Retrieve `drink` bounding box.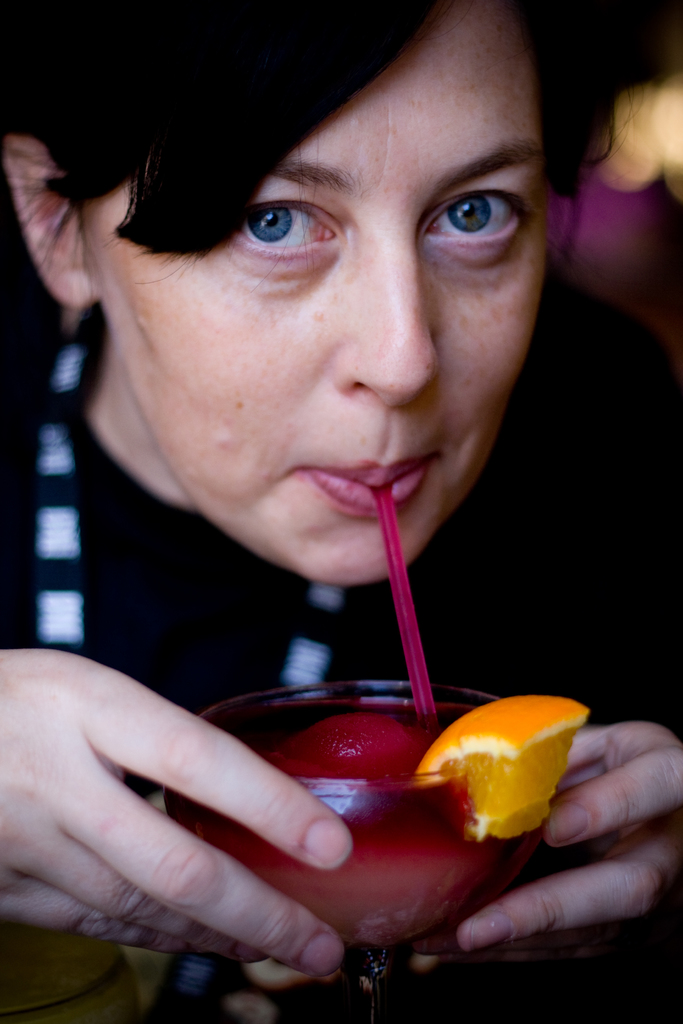
Bounding box: box=[170, 703, 524, 937].
